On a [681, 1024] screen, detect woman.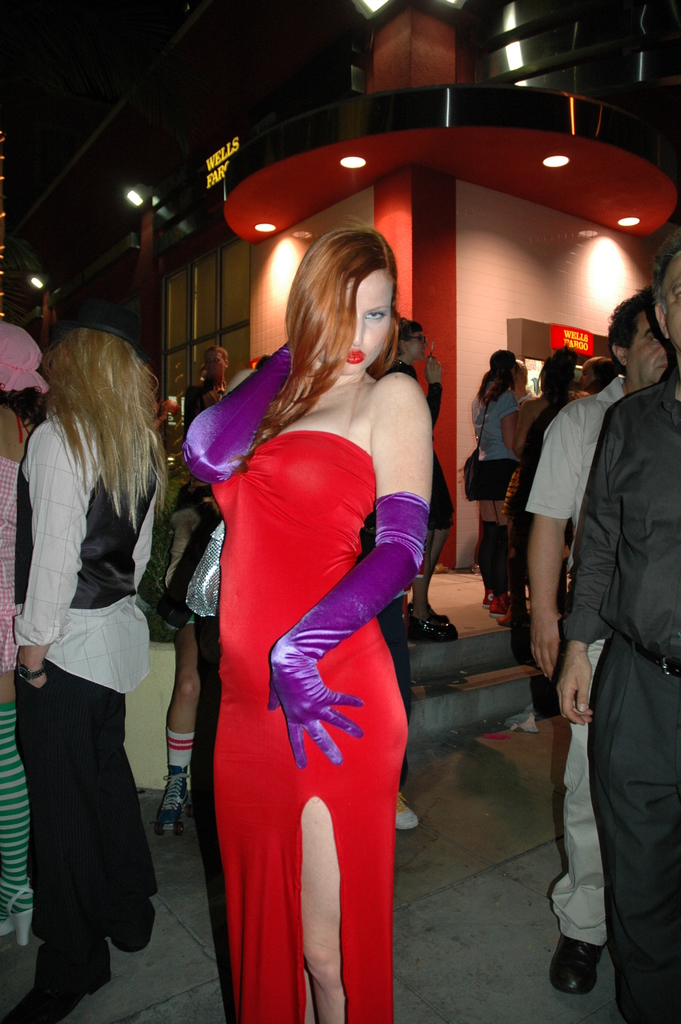
rect(170, 203, 438, 994).
